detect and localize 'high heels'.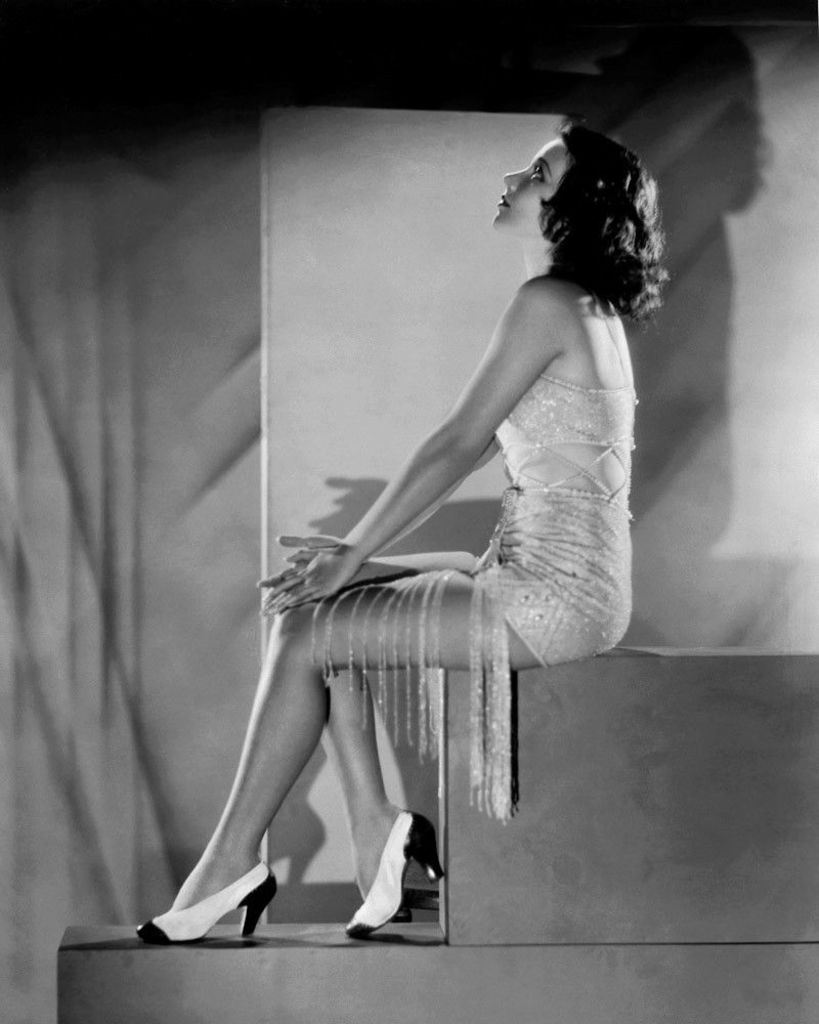
Localized at x1=142, y1=858, x2=285, y2=937.
